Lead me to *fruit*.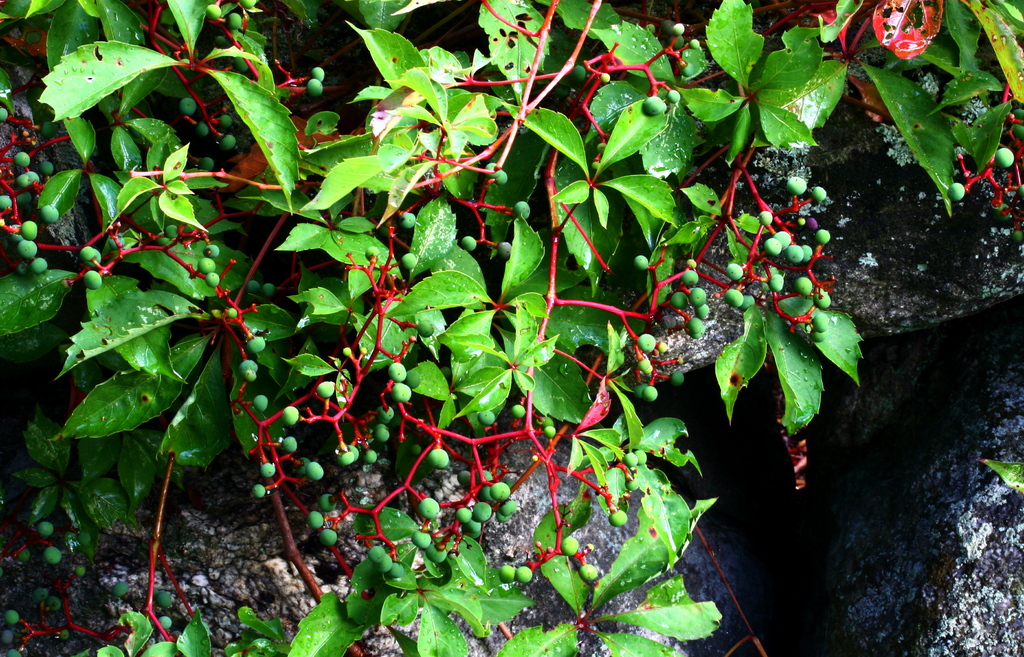
Lead to 666, 87, 682, 104.
